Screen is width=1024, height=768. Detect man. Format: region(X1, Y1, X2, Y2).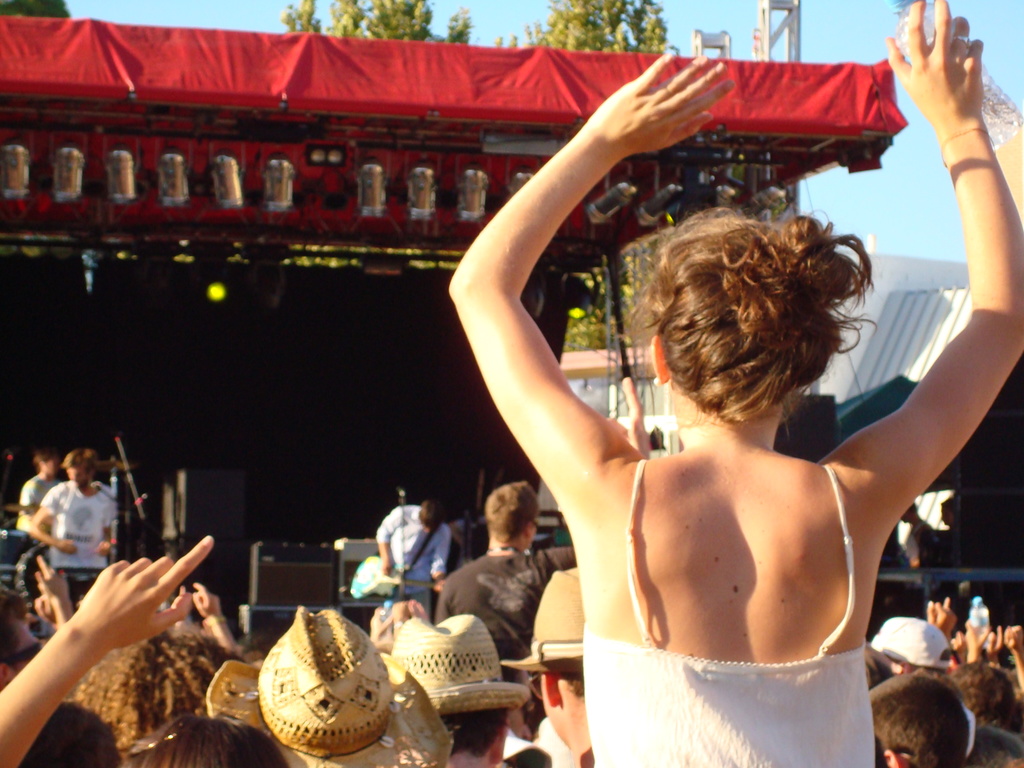
region(17, 447, 59, 533).
